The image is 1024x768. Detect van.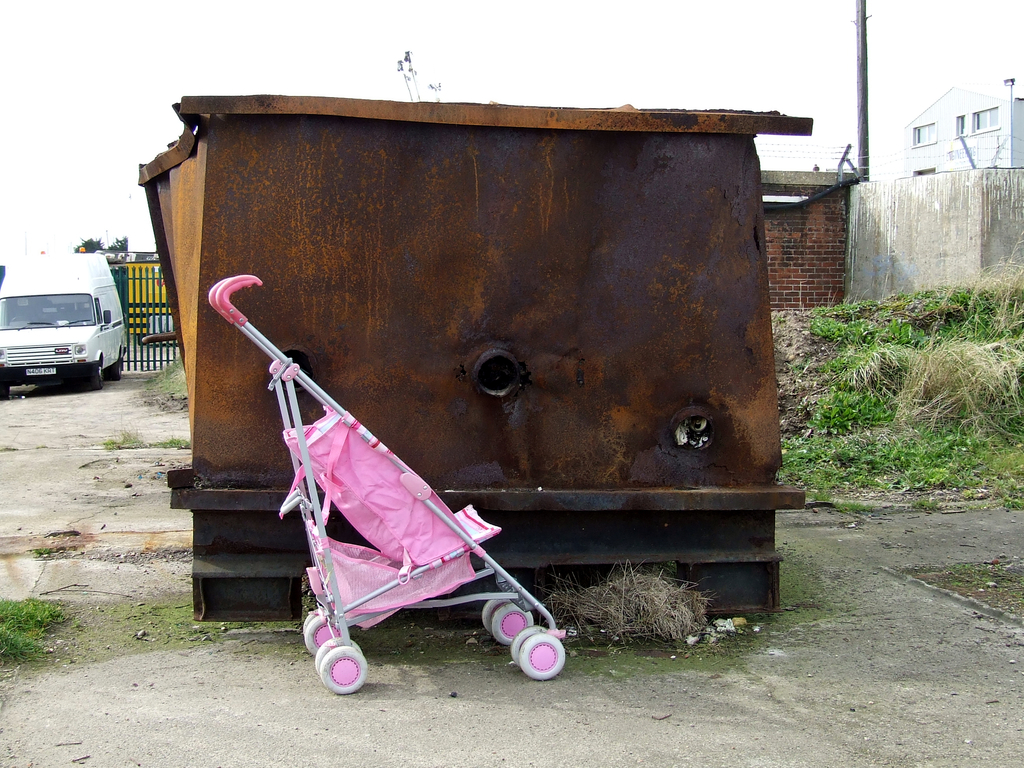
Detection: (left=0, top=249, right=126, bottom=390).
